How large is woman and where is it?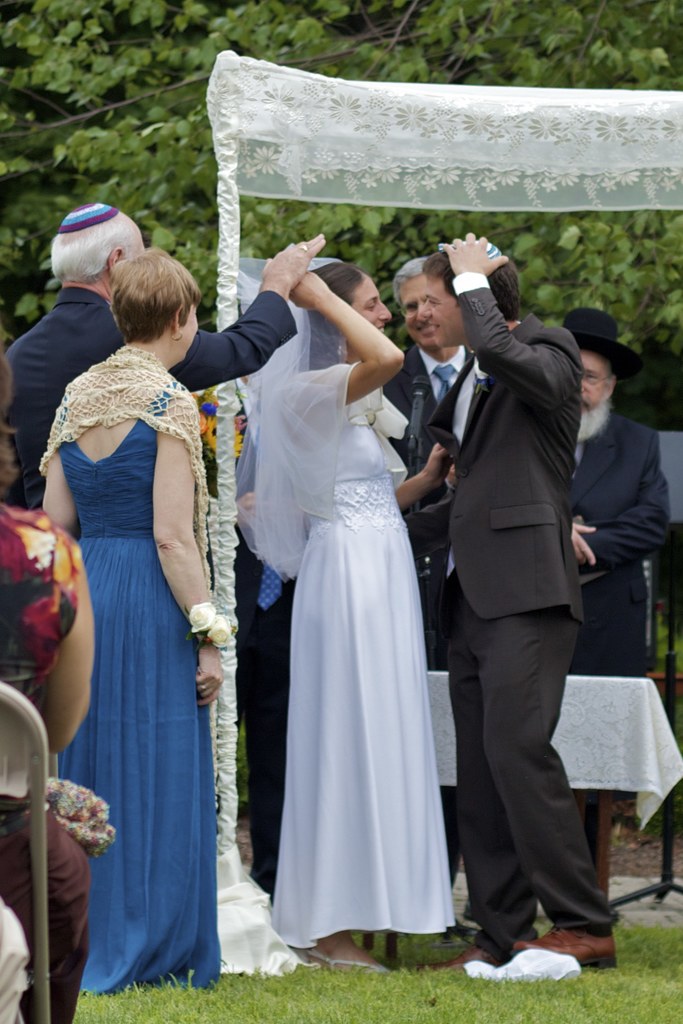
Bounding box: 245 255 461 979.
